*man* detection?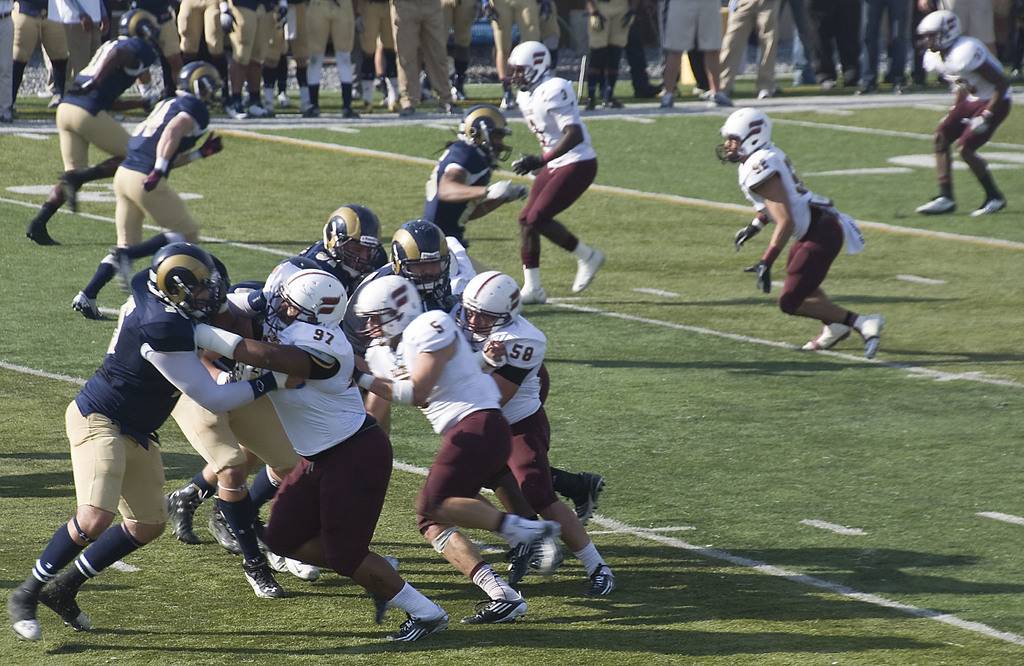
[420, 110, 531, 272]
